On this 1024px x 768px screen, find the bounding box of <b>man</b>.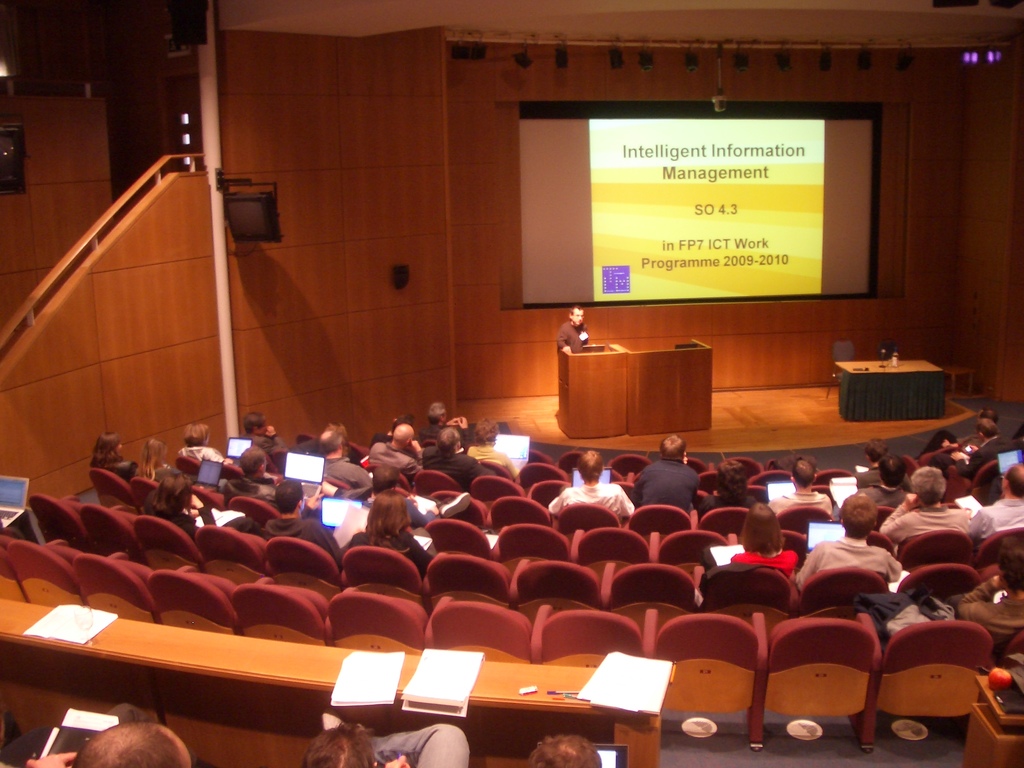
Bounding box: <box>218,437,282,500</box>.
